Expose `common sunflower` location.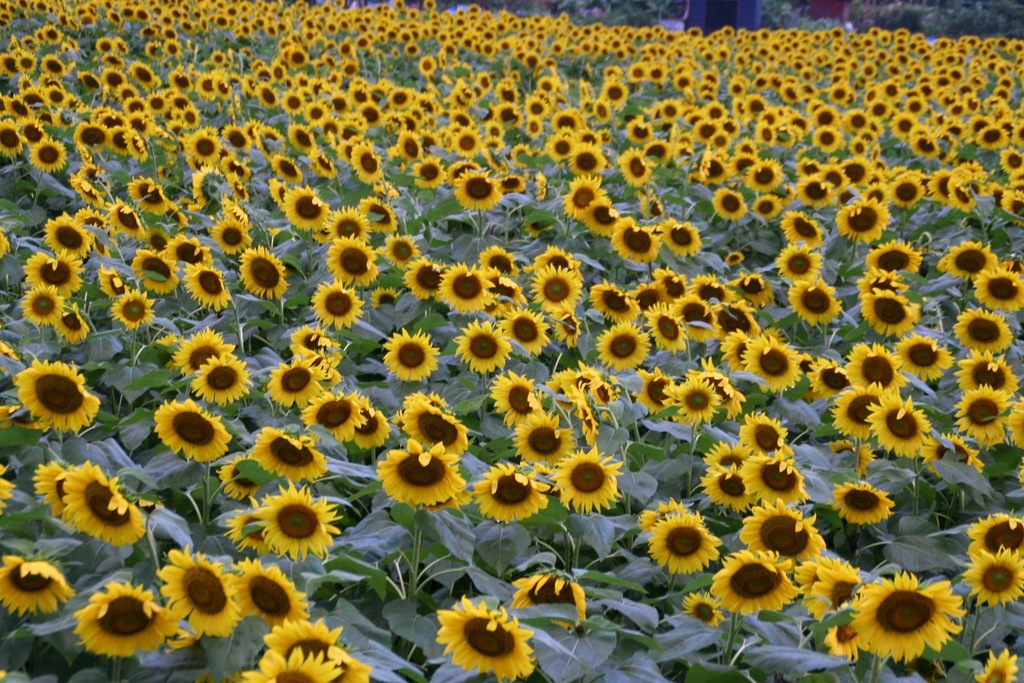
Exposed at x1=17 y1=359 x2=95 y2=435.
